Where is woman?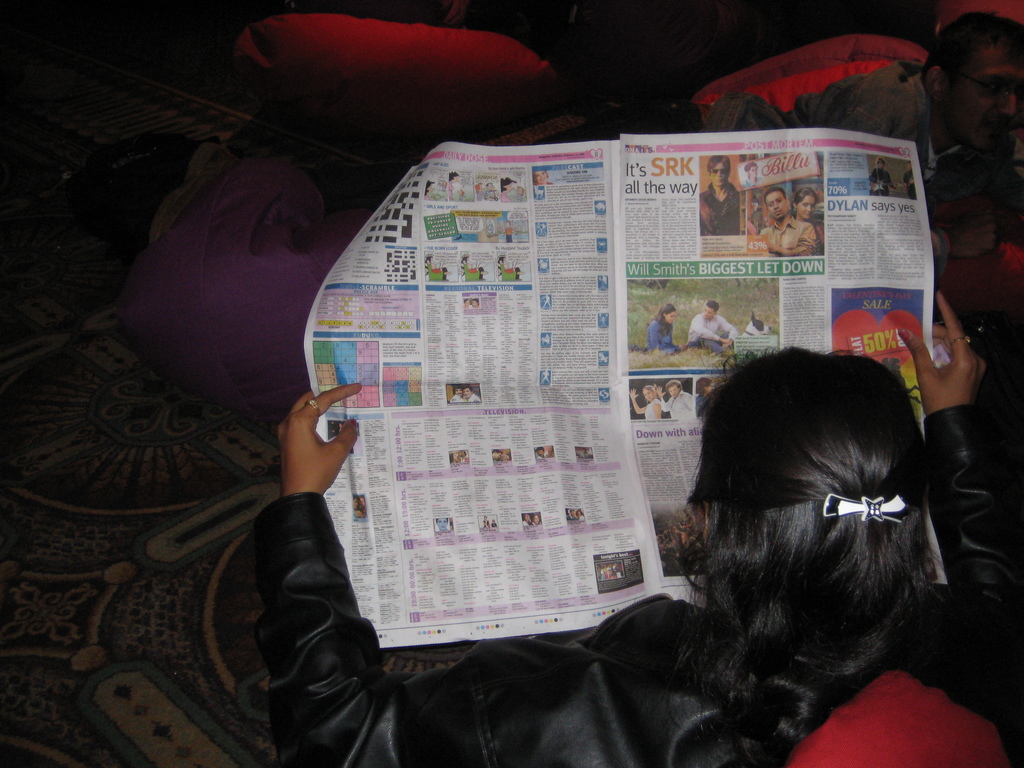
select_region(254, 330, 1023, 767).
